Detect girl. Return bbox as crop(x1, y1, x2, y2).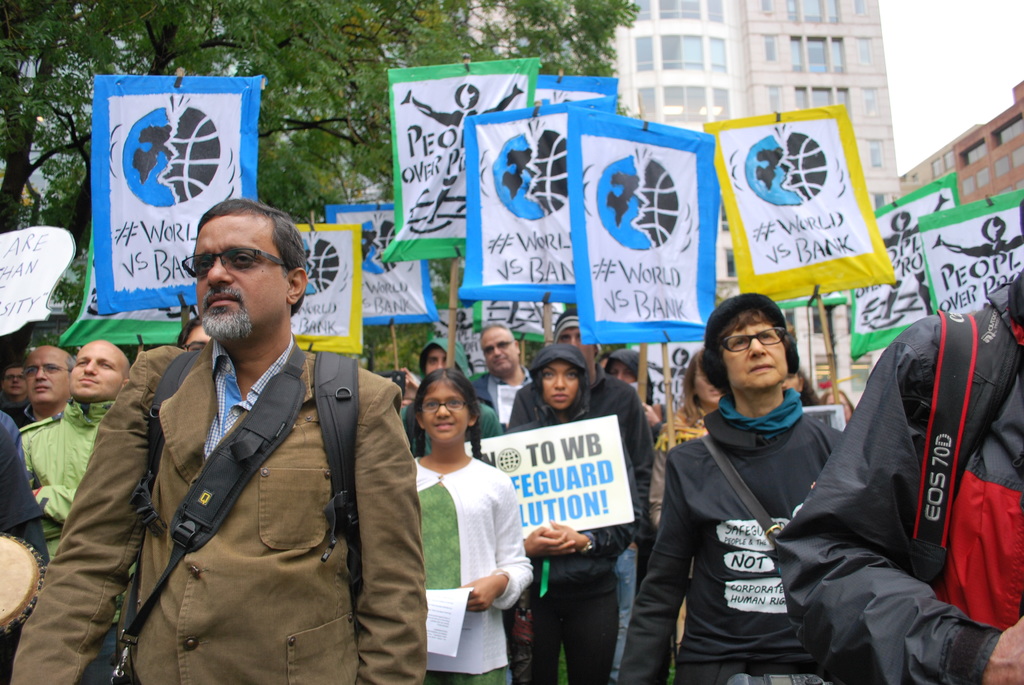
crop(413, 370, 535, 684).
